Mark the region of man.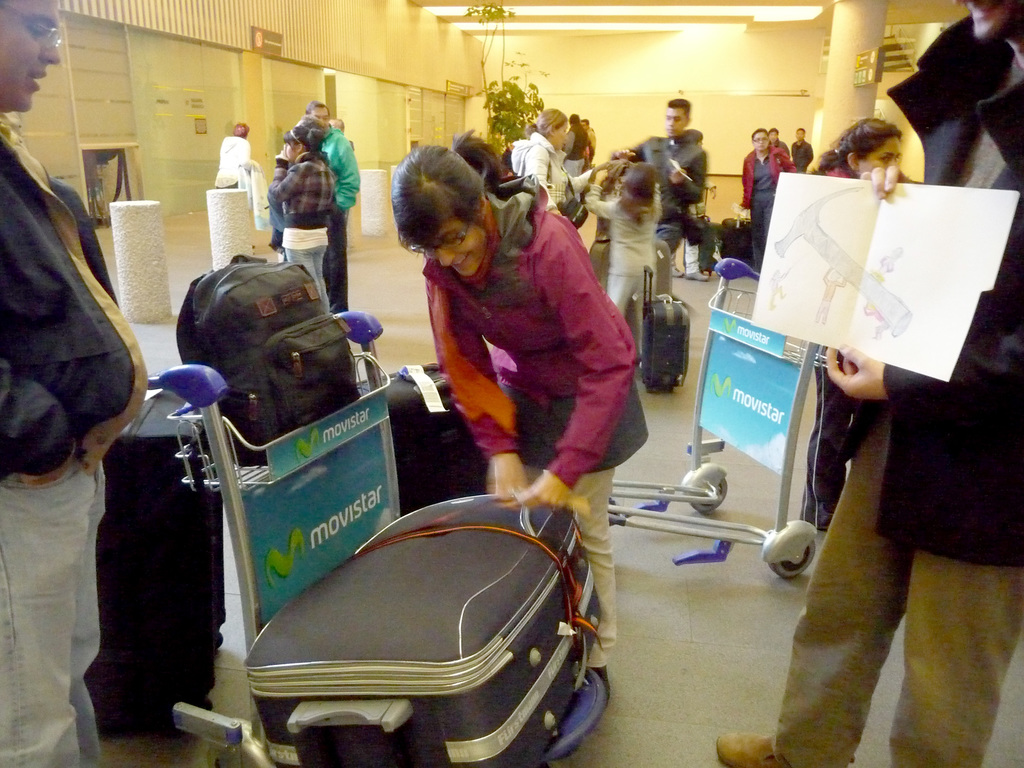
Region: 792 129 810 165.
